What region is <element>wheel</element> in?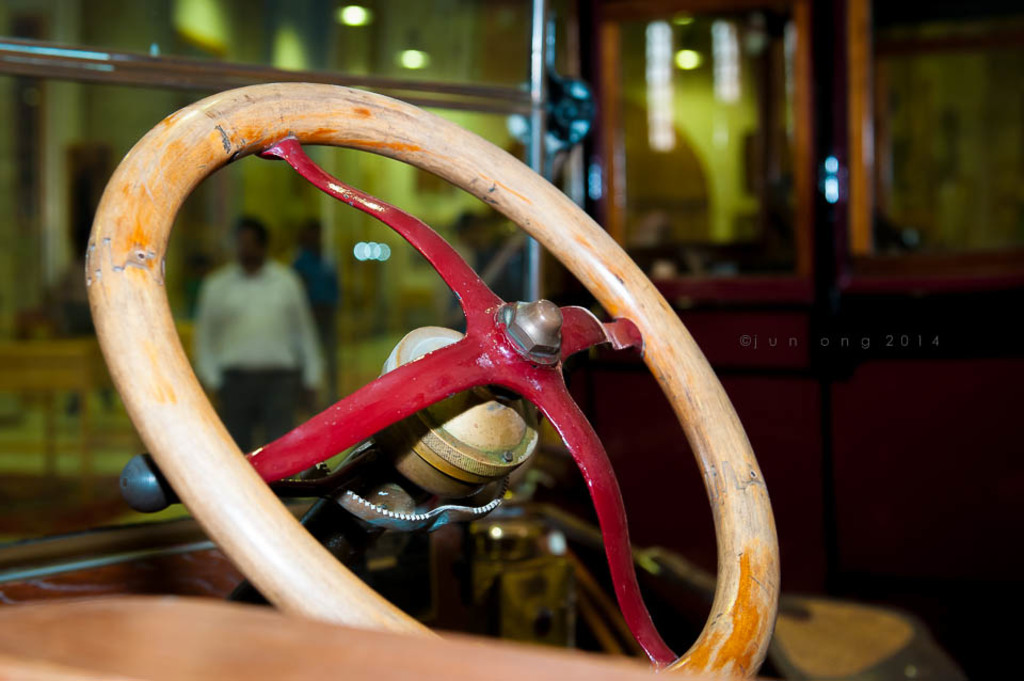
83/81/772/680.
